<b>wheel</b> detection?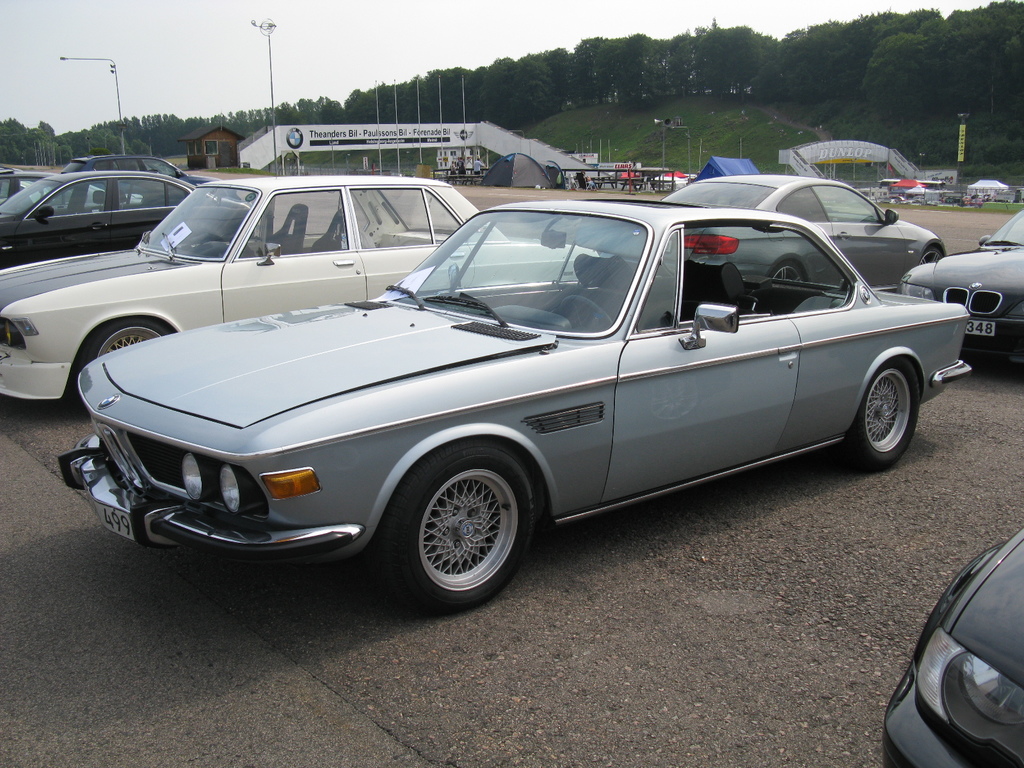
pyautogui.locateOnScreen(382, 444, 545, 614)
